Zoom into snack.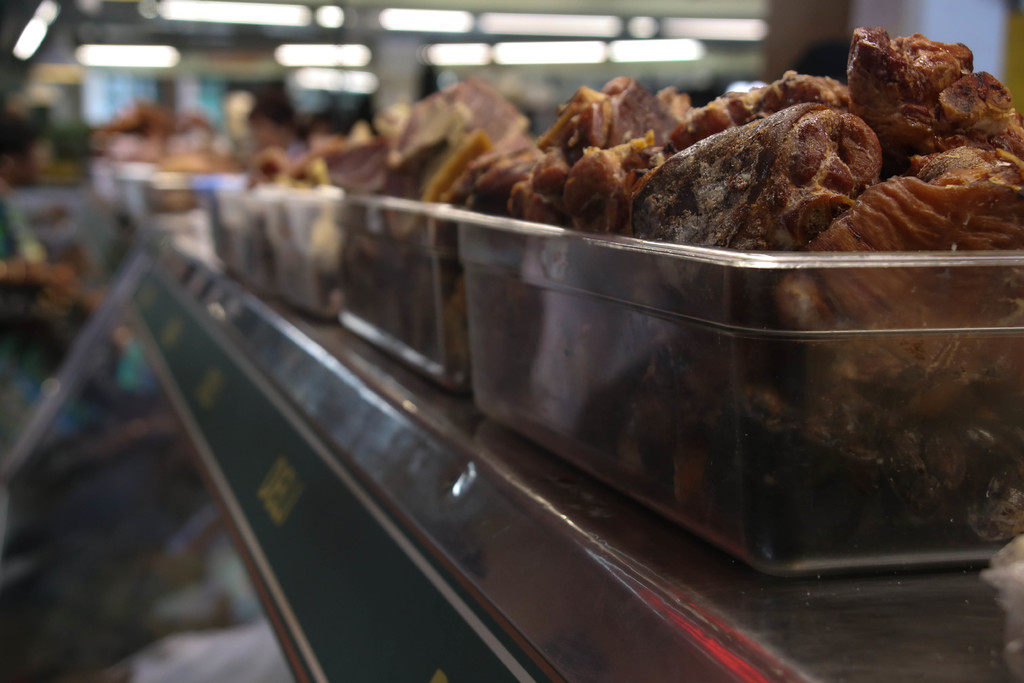
Zoom target: 629 104 883 251.
